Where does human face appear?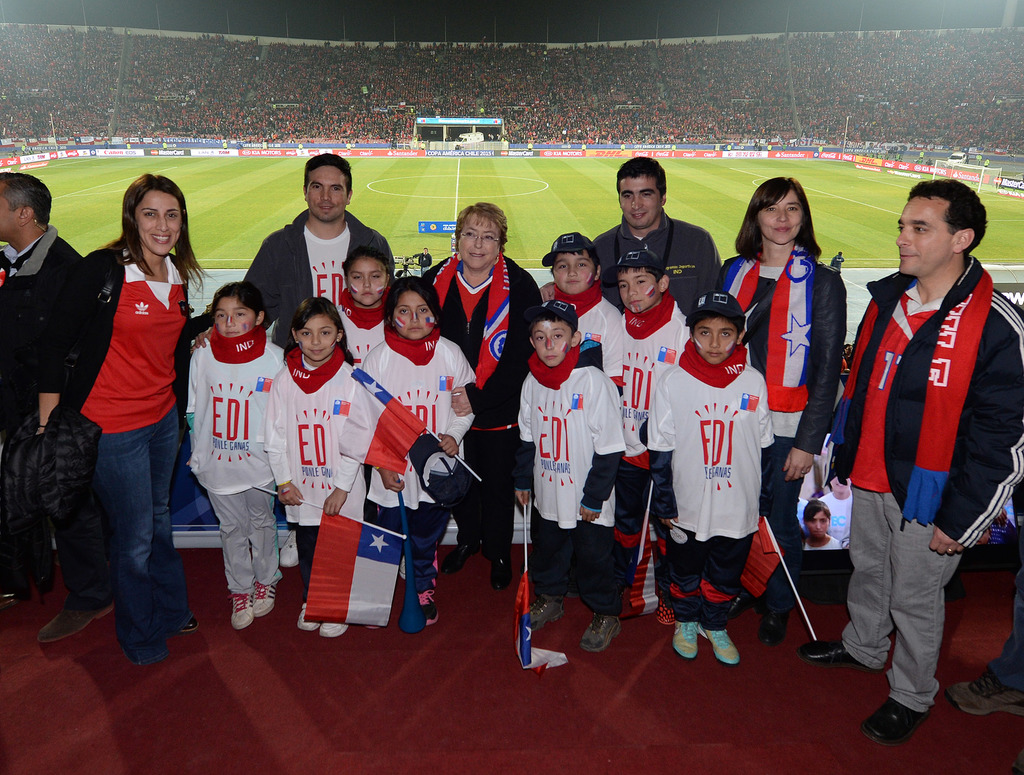
Appears at BBox(0, 188, 22, 241).
